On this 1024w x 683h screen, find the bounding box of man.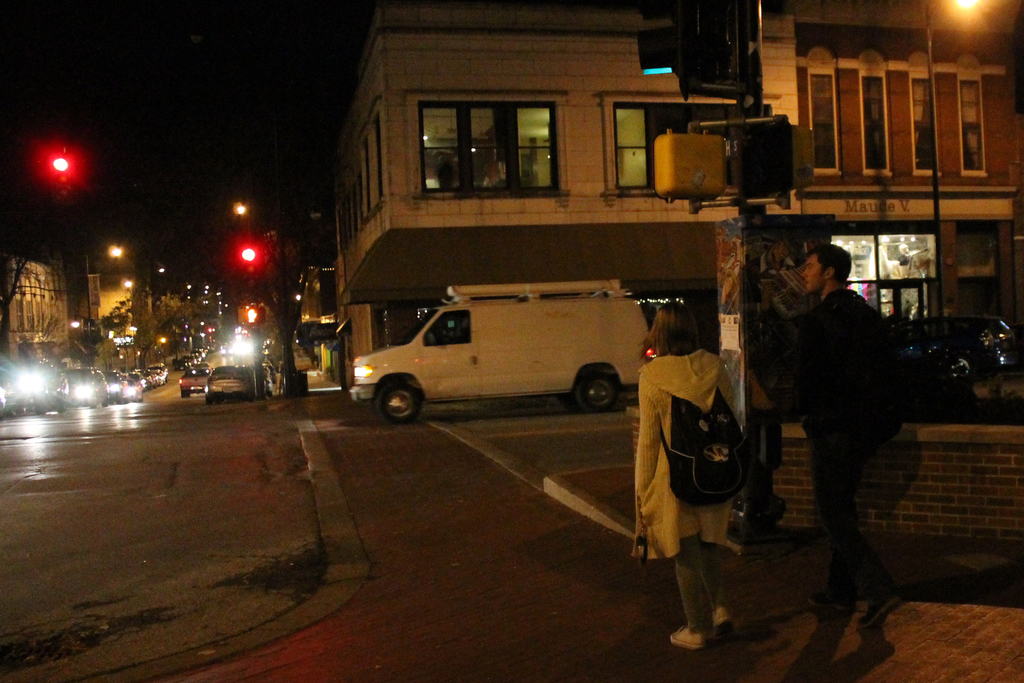
Bounding box: [768, 219, 943, 648].
